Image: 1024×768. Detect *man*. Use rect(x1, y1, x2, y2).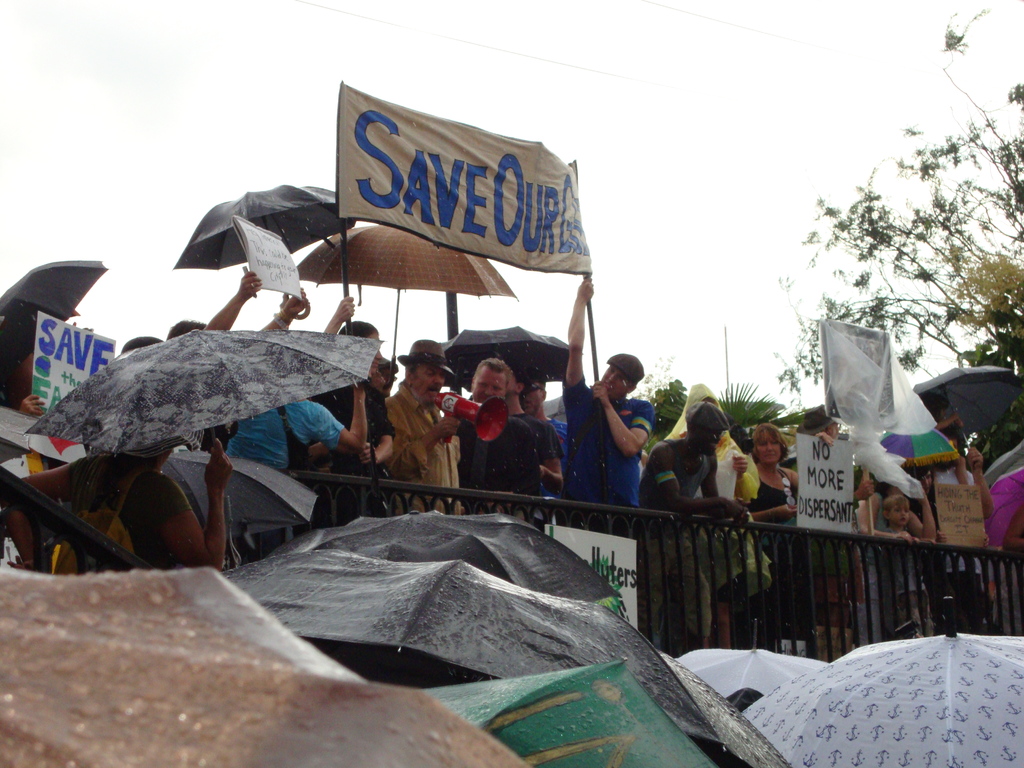
rect(558, 275, 659, 547).
